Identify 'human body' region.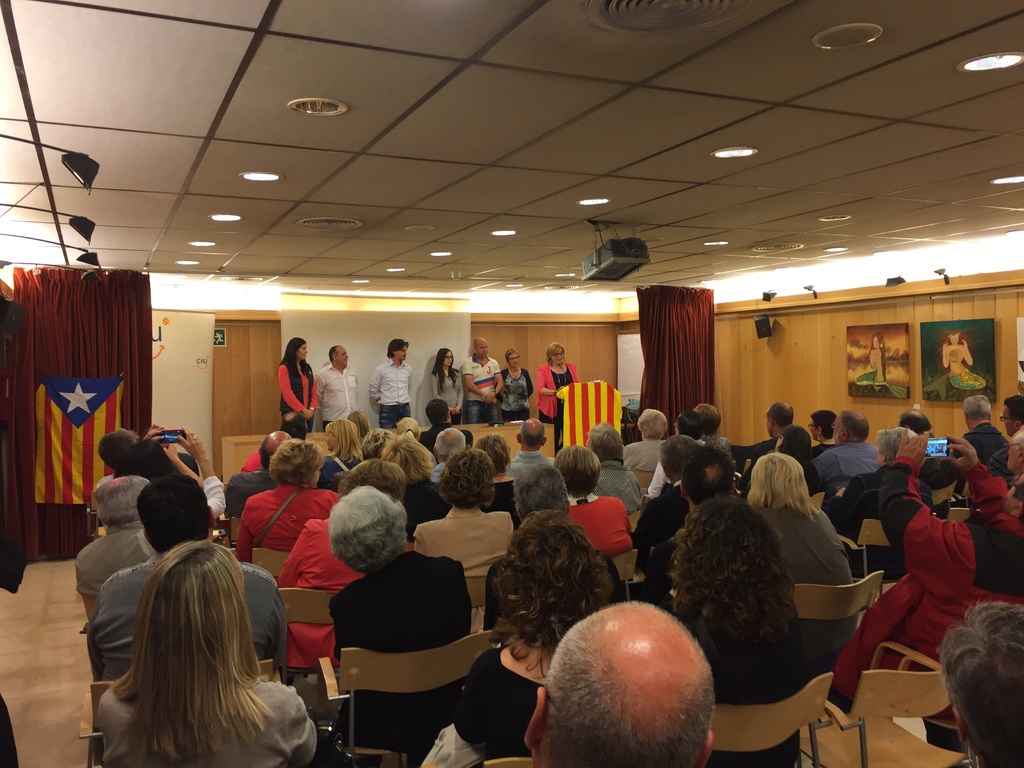
Region: 895/410/930/440.
